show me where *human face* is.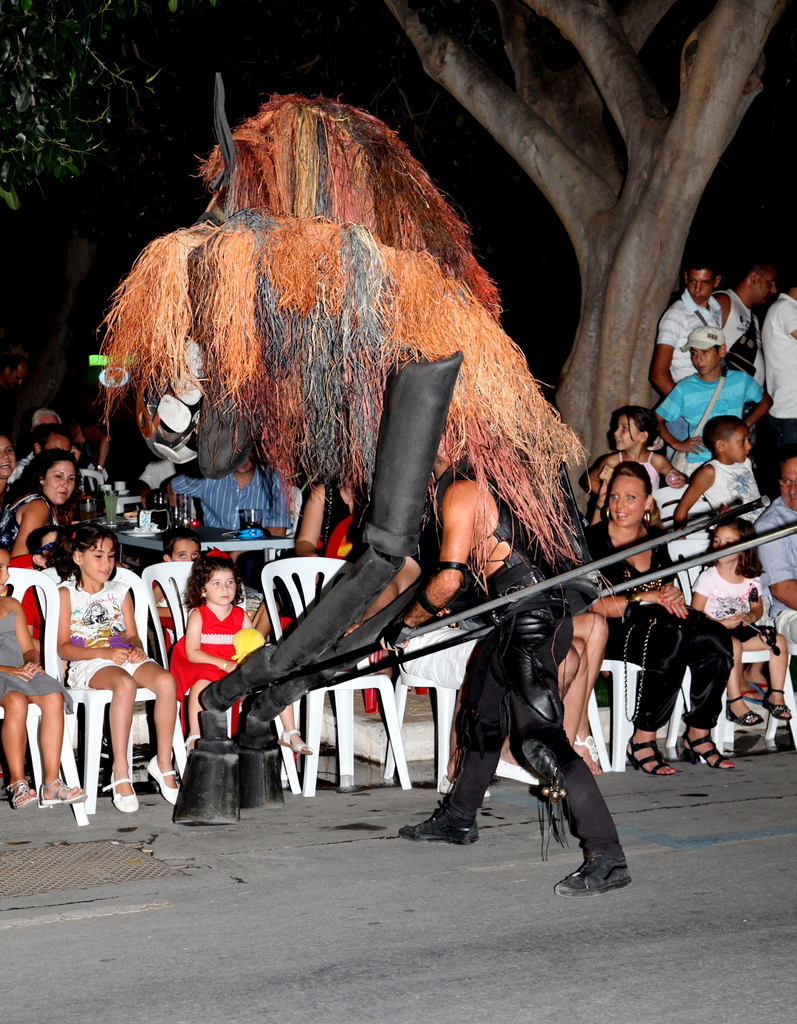
*human face* is at bbox=(692, 346, 722, 374).
